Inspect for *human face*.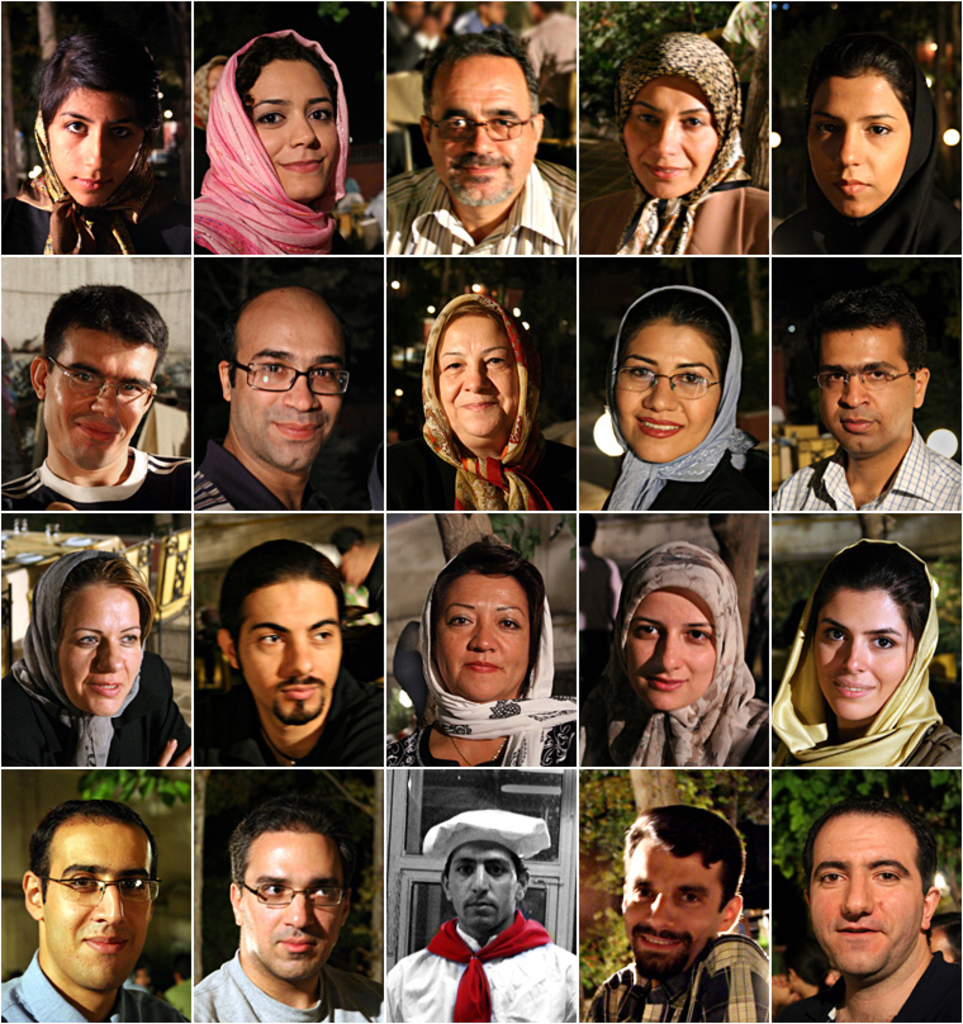
Inspection: select_region(808, 814, 925, 977).
